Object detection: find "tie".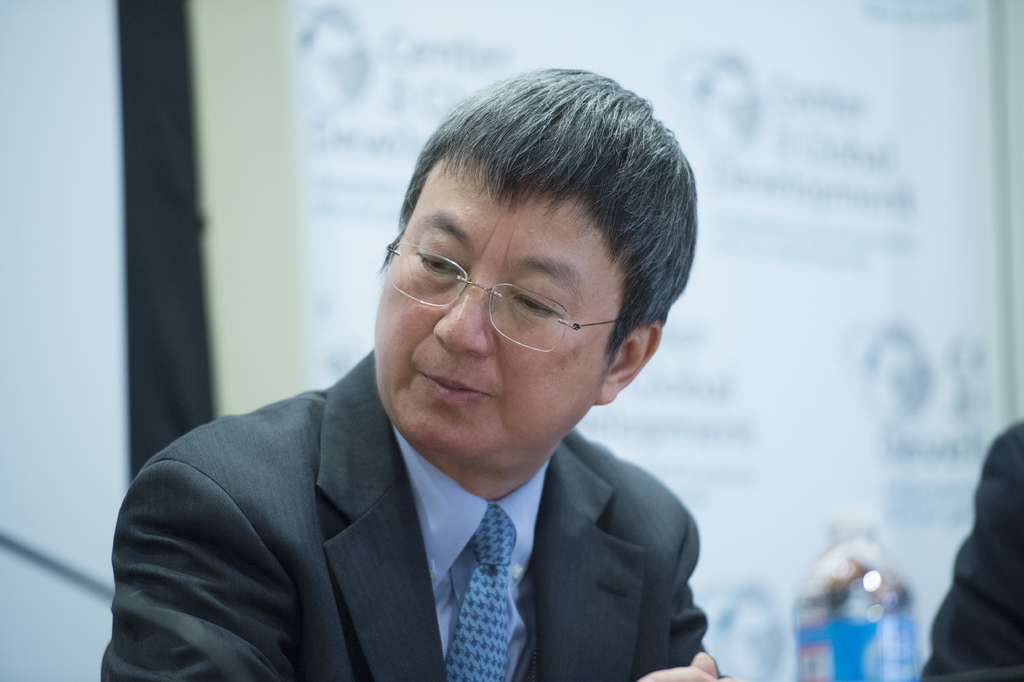
bbox=[440, 494, 516, 679].
